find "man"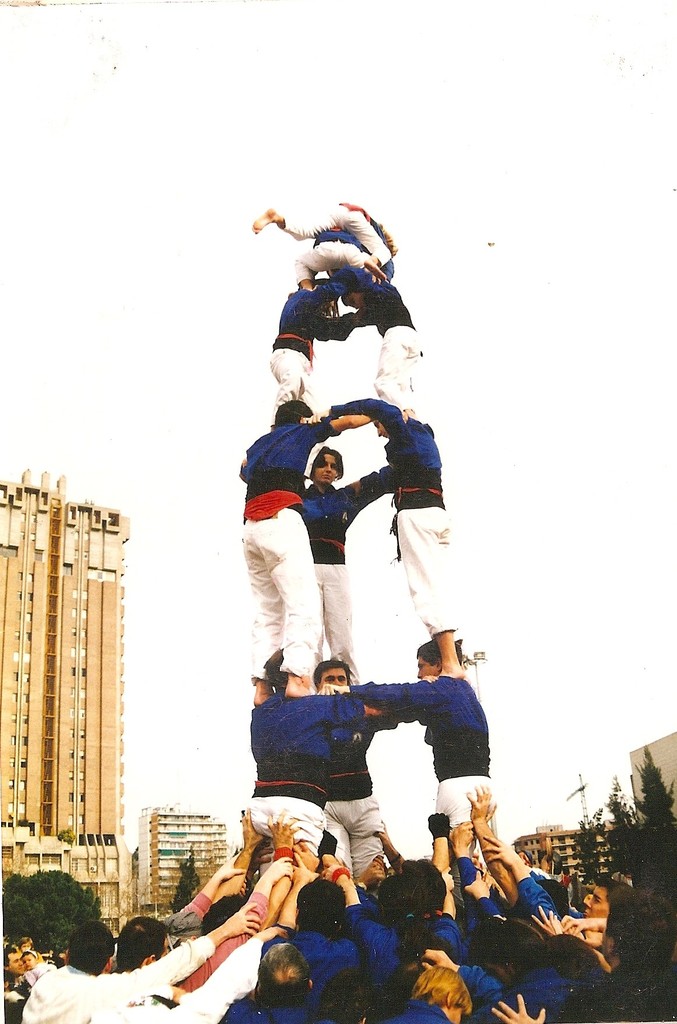
{"x1": 307, "y1": 657, "x2": 403, "y2": 900}
